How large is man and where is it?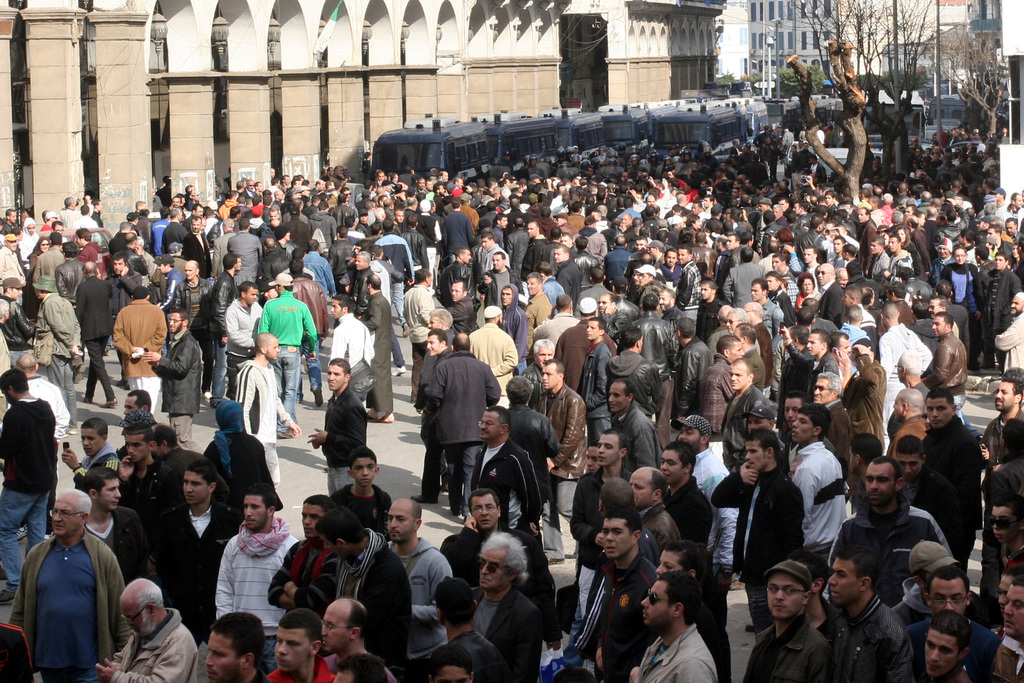
Bounding box: detection(827, 454, 956, 609).
